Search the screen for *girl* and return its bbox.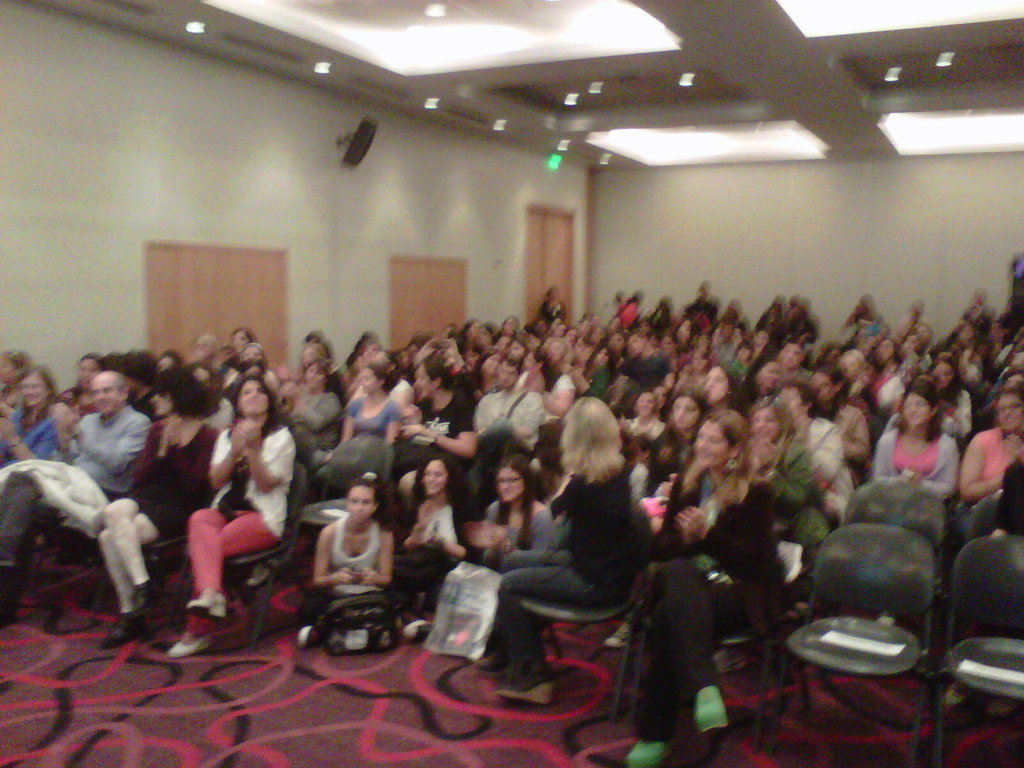
Found: <region>876, 376, 961, 492</region>.
